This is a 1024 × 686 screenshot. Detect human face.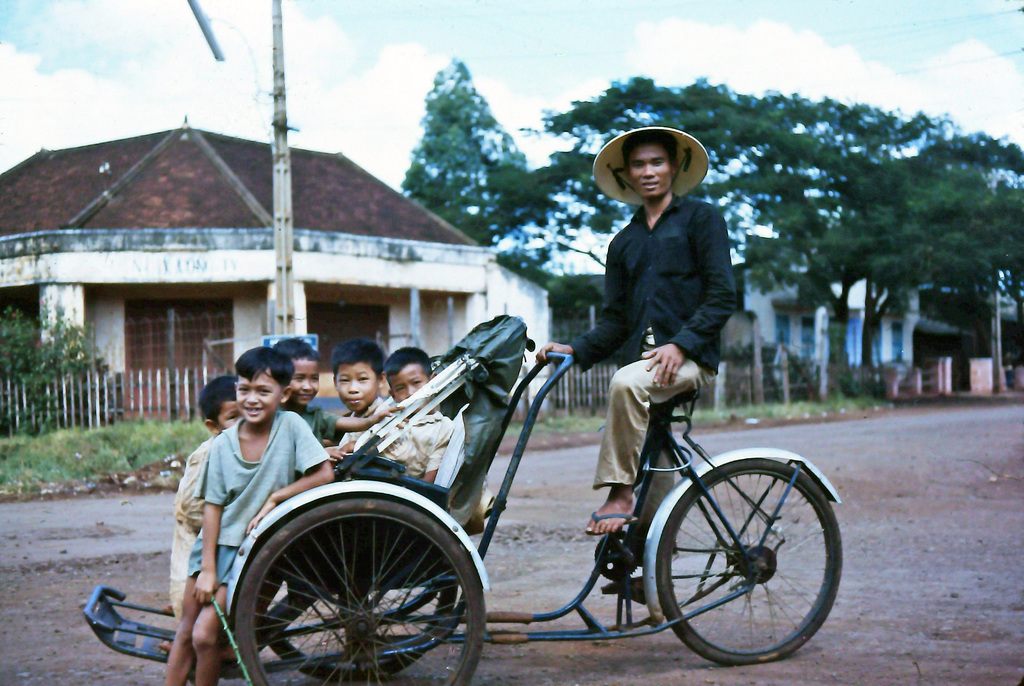
detection(284, 355, 321, 404).
